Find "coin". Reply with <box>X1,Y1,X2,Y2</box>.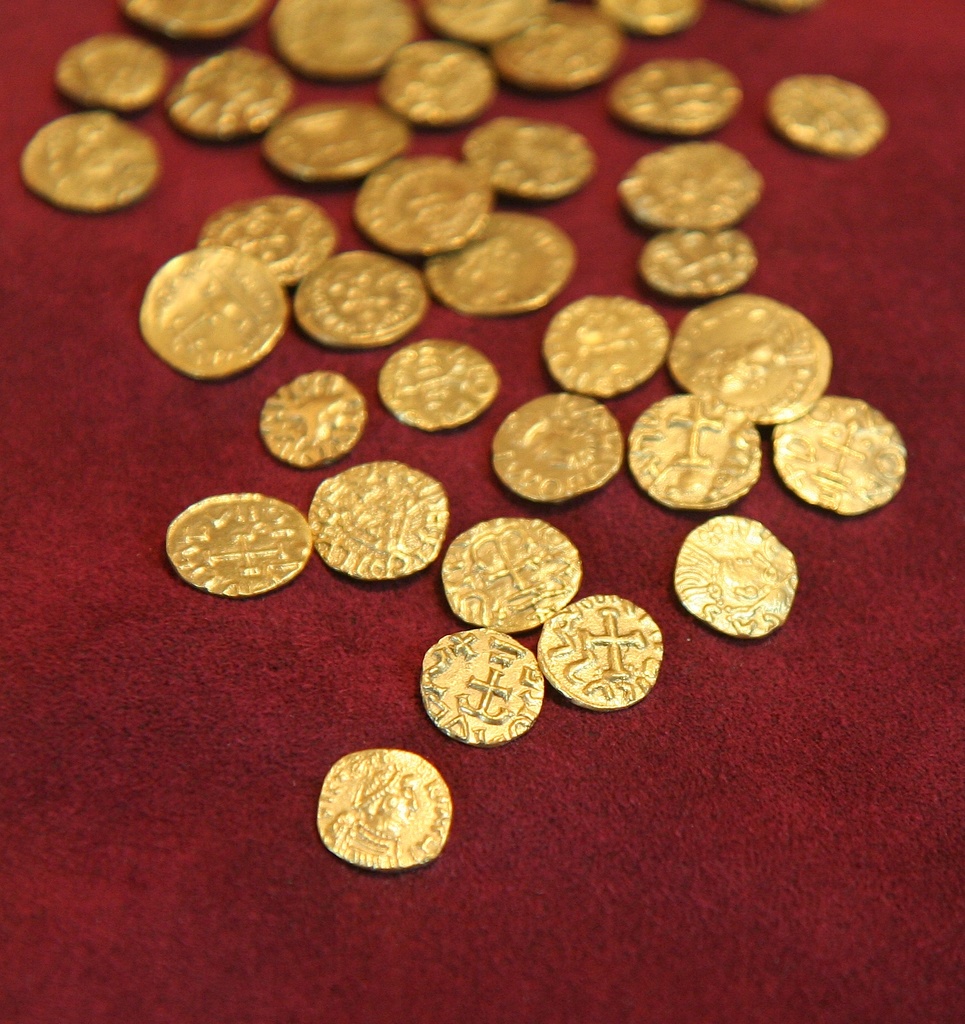
<box>599,0,688,35</box>.
